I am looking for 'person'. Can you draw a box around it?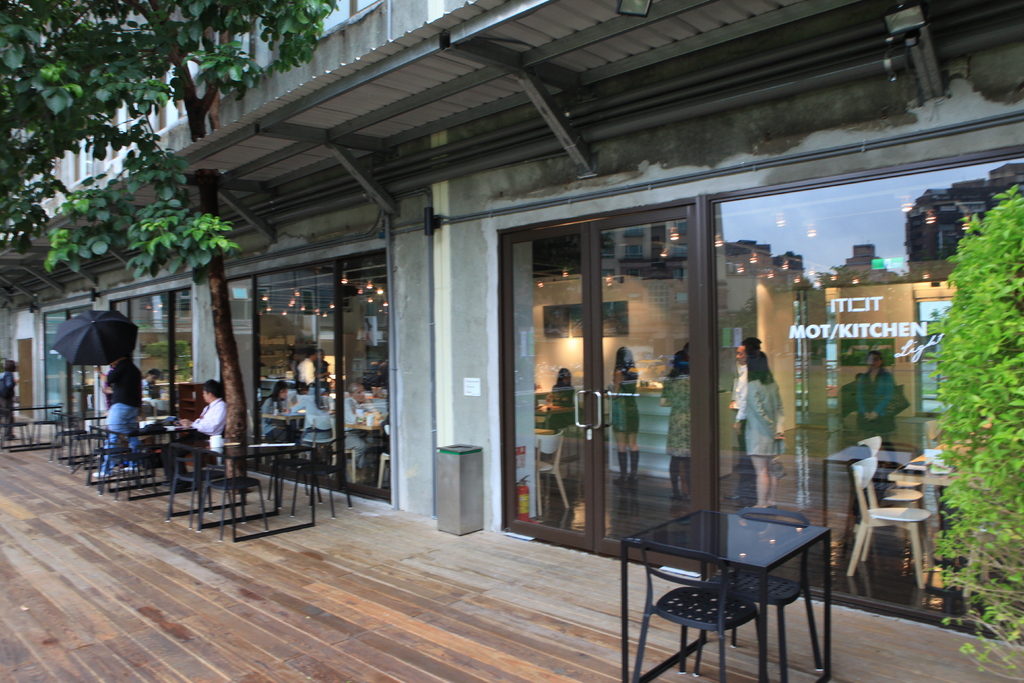
Sure, the bounding box is detection(662, 344, 691, 503).
